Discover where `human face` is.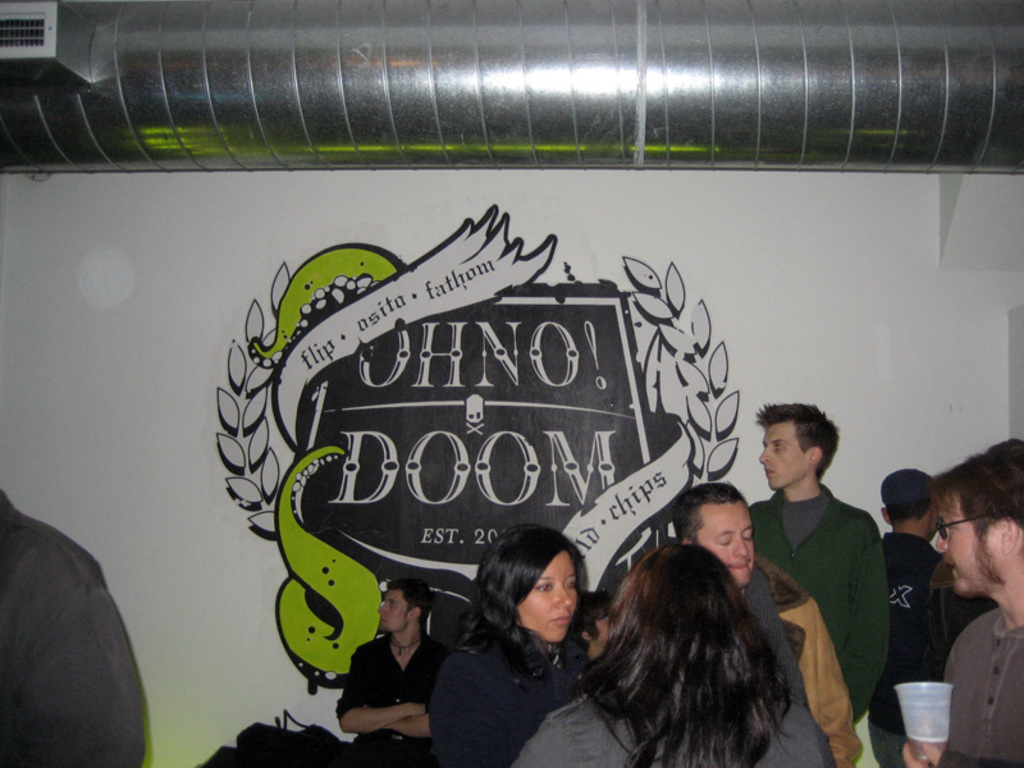
Discovered at 754/417/809/486.
